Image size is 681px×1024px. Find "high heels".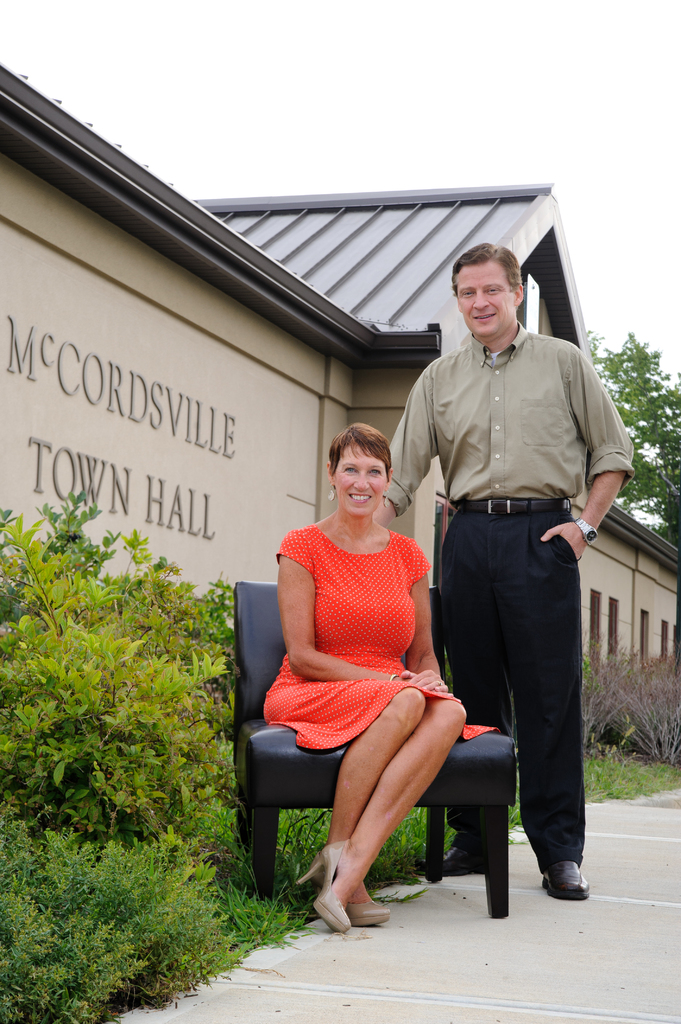
350/896/389/927.
